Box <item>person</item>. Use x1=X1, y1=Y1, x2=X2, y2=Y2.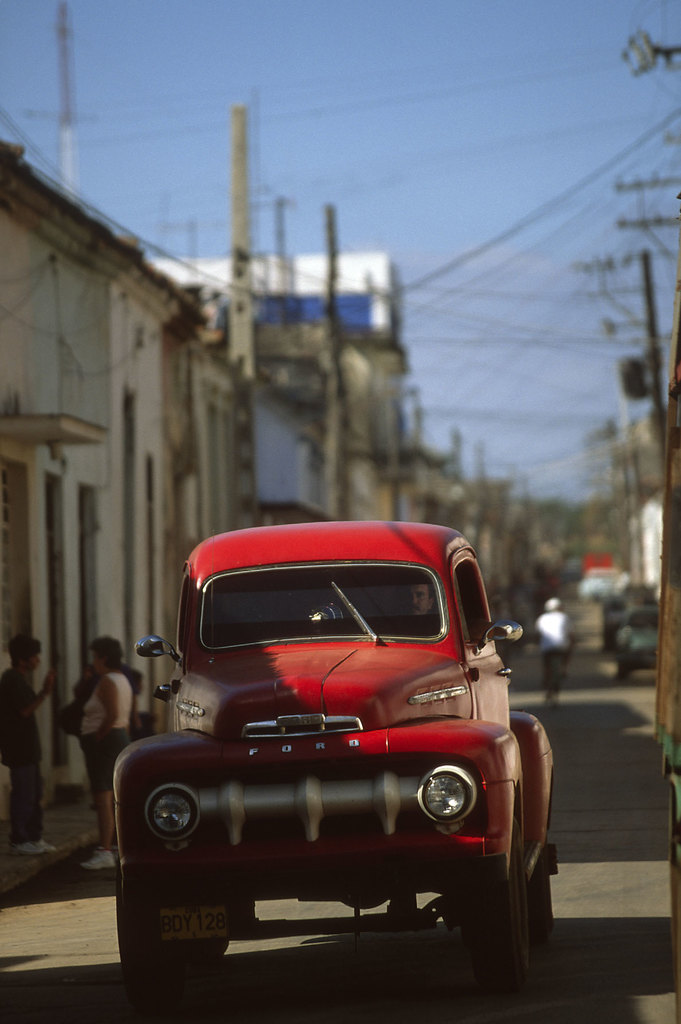
x1=532, y1=591, x2=579, y2=698.
